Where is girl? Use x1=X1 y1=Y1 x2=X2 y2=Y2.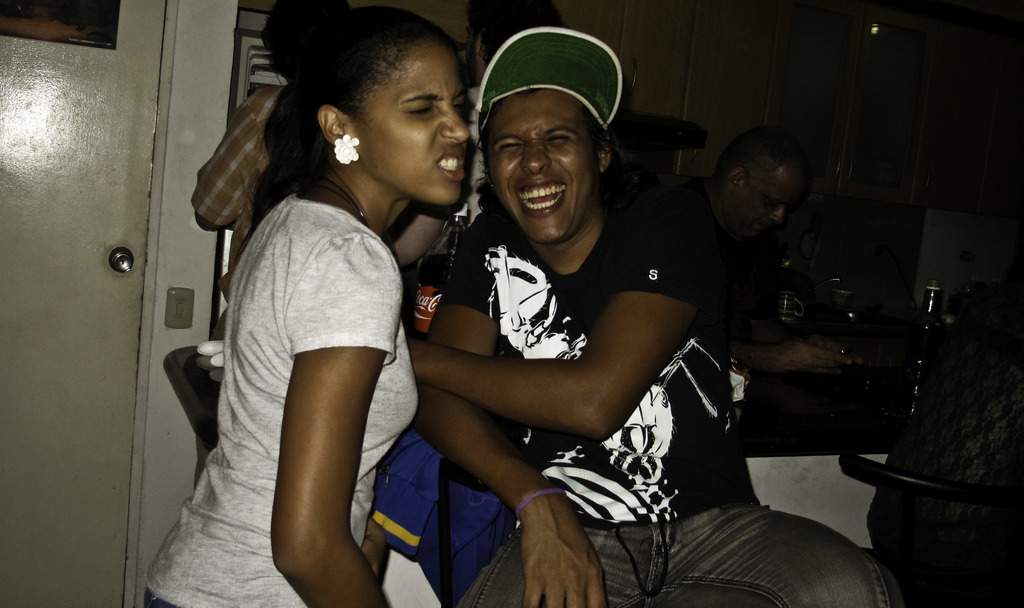
x1=143 y1=0 x2=465 y2=607.
